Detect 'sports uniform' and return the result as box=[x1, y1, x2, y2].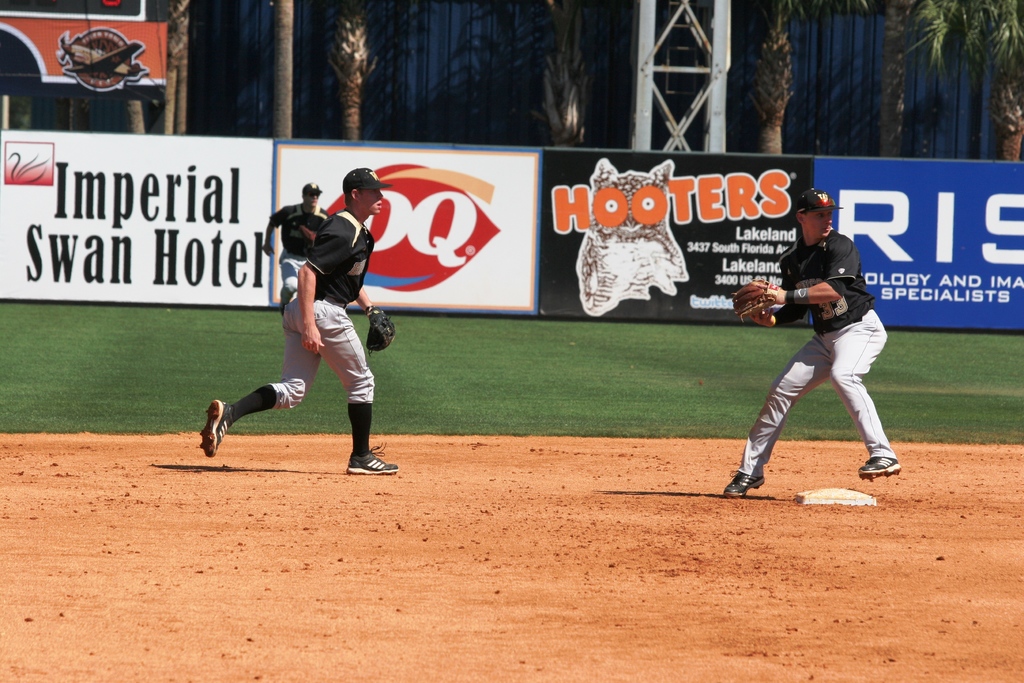
box=[218, 204, 380, 456].
